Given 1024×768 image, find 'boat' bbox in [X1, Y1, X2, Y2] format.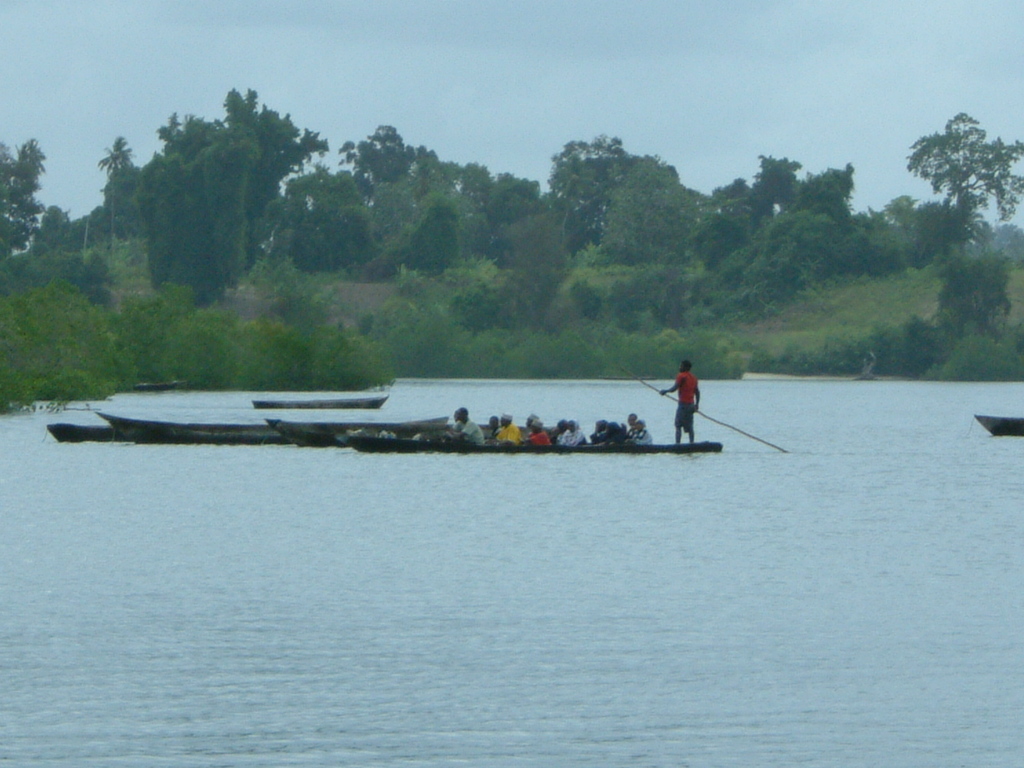
[251, 395, 390, 410].
